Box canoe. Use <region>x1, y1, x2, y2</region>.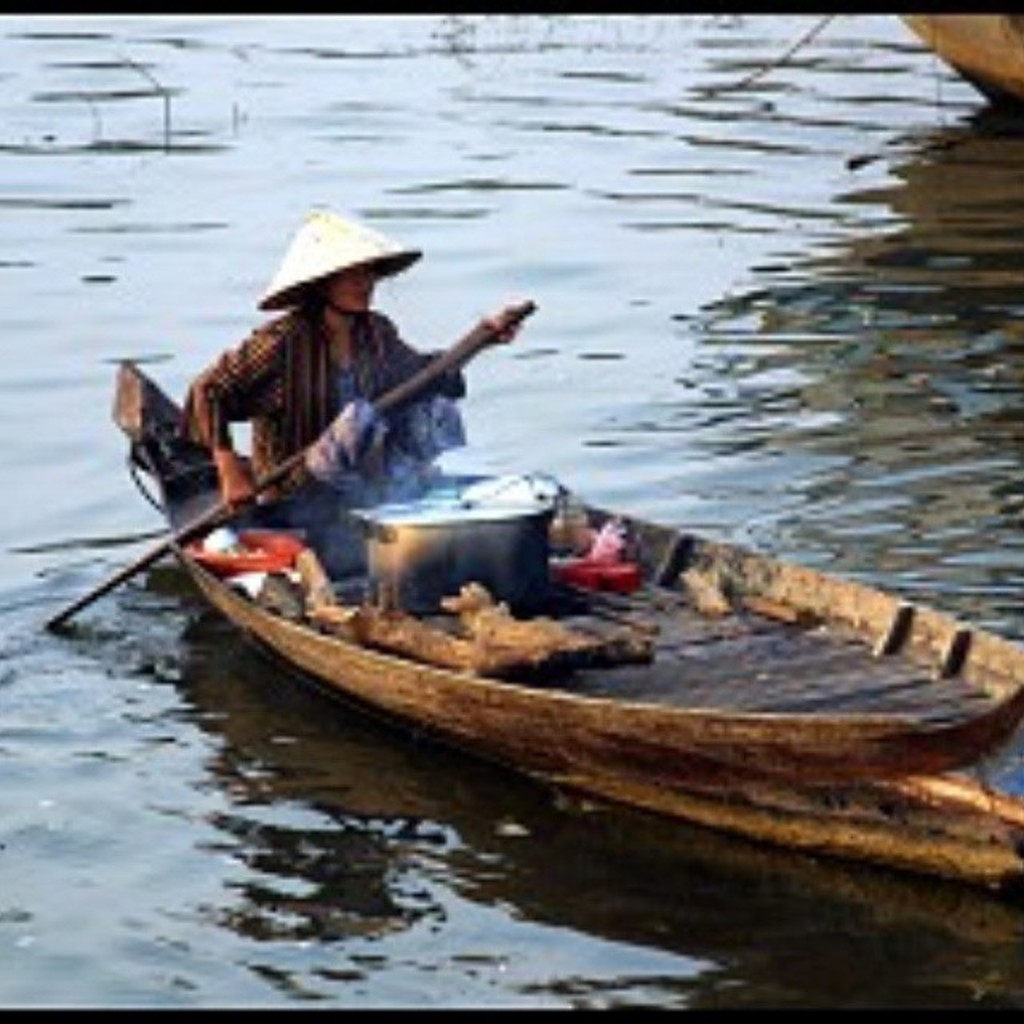
<region>75, 323, 886, 787</region>.
